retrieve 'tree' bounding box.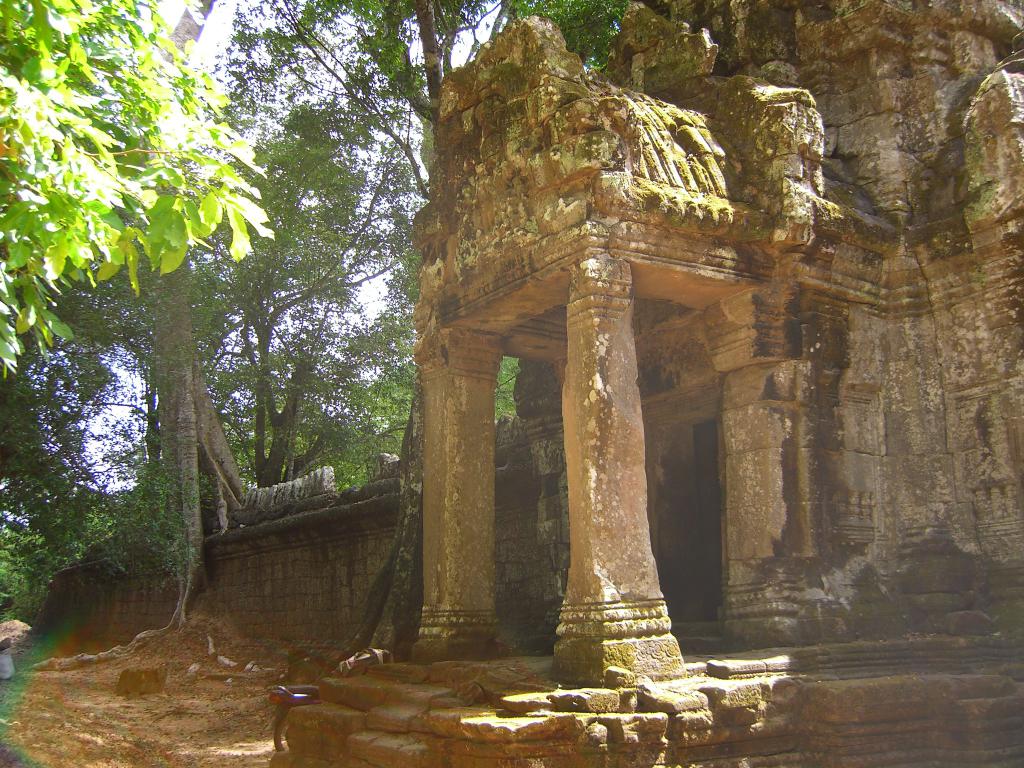
Bounding box: 0 0 246 676.
